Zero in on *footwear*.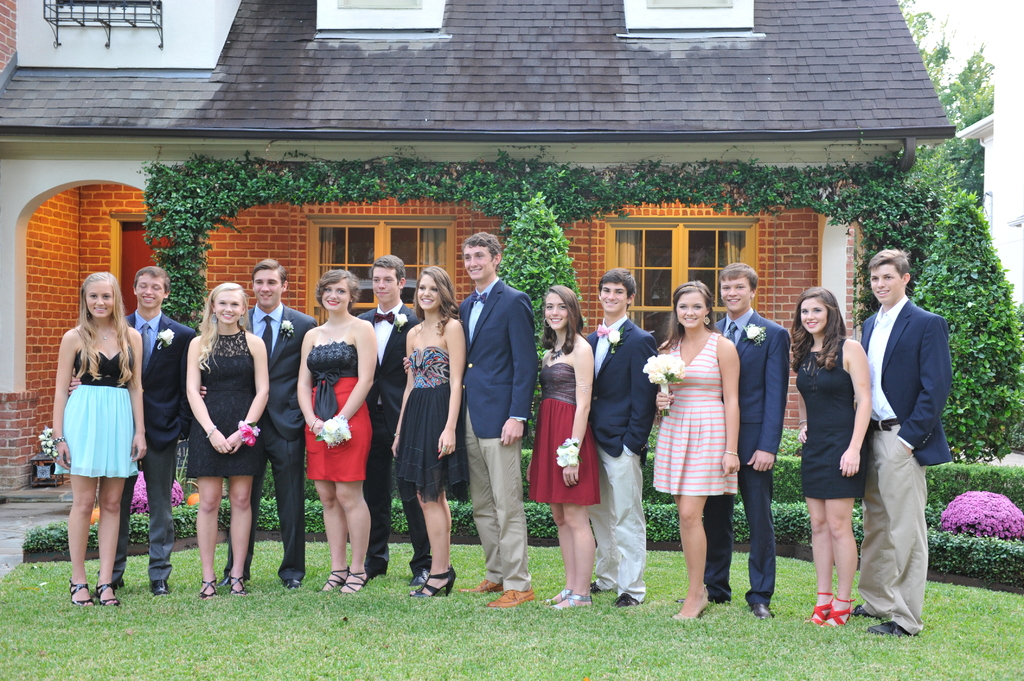
Zeroed in: crop(70, 582, 93, 613).
